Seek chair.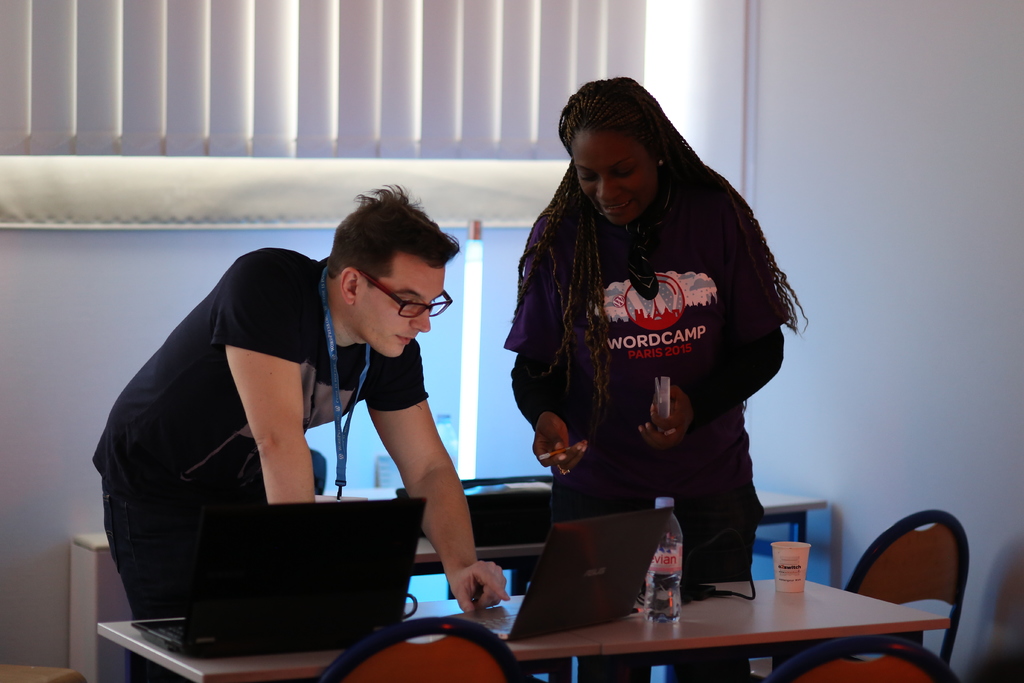
[left=766, top=635, right=963, bottom=682].
